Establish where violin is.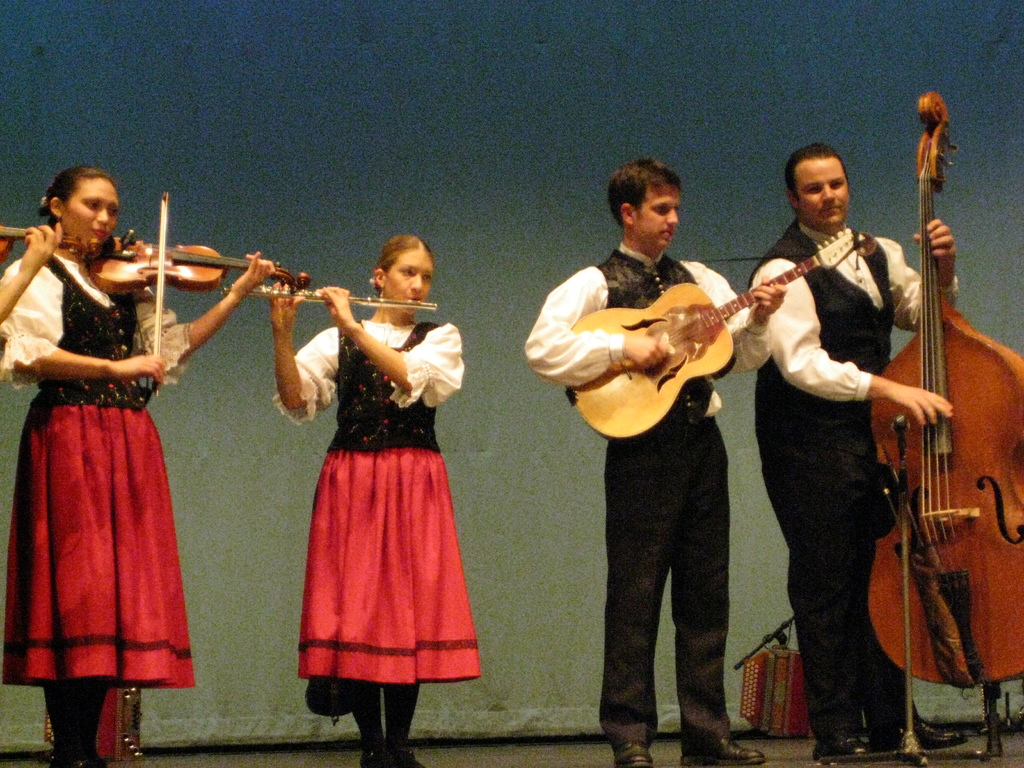
Established at [0,218,110,266].
